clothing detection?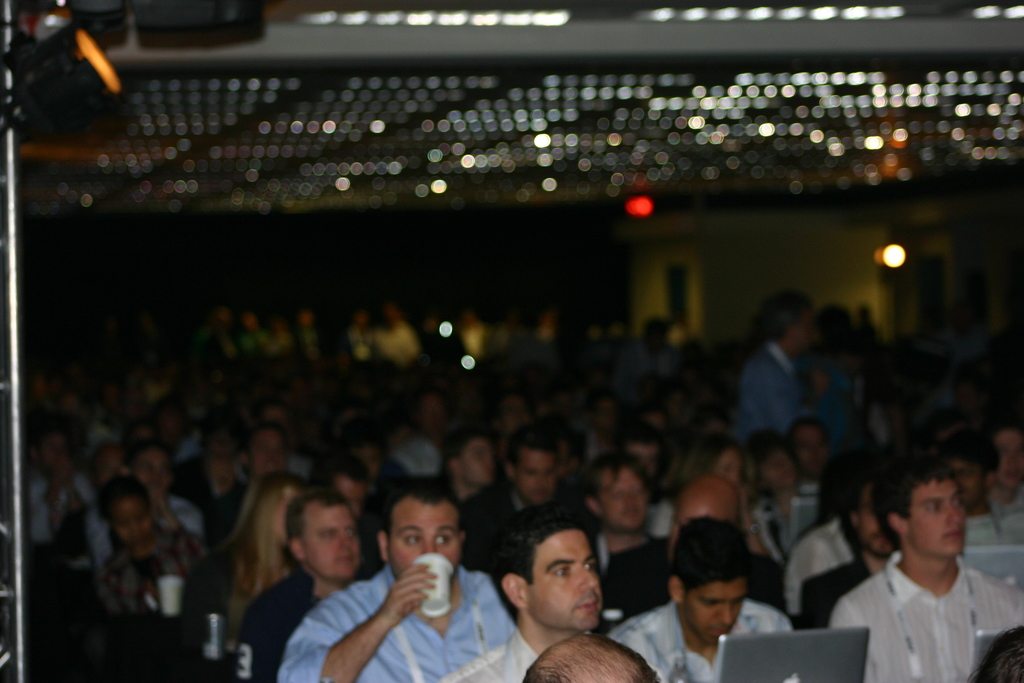
[left=803, top=552, right=863, bottom=645]
